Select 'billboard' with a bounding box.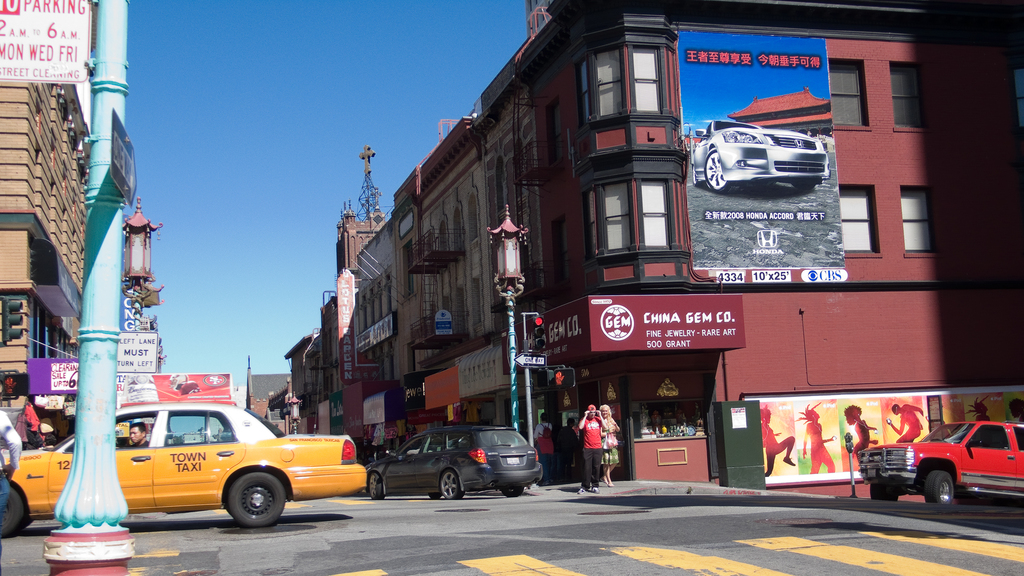
{"left": 122, "top": 334, "right": 157, "bottom": 368}.
